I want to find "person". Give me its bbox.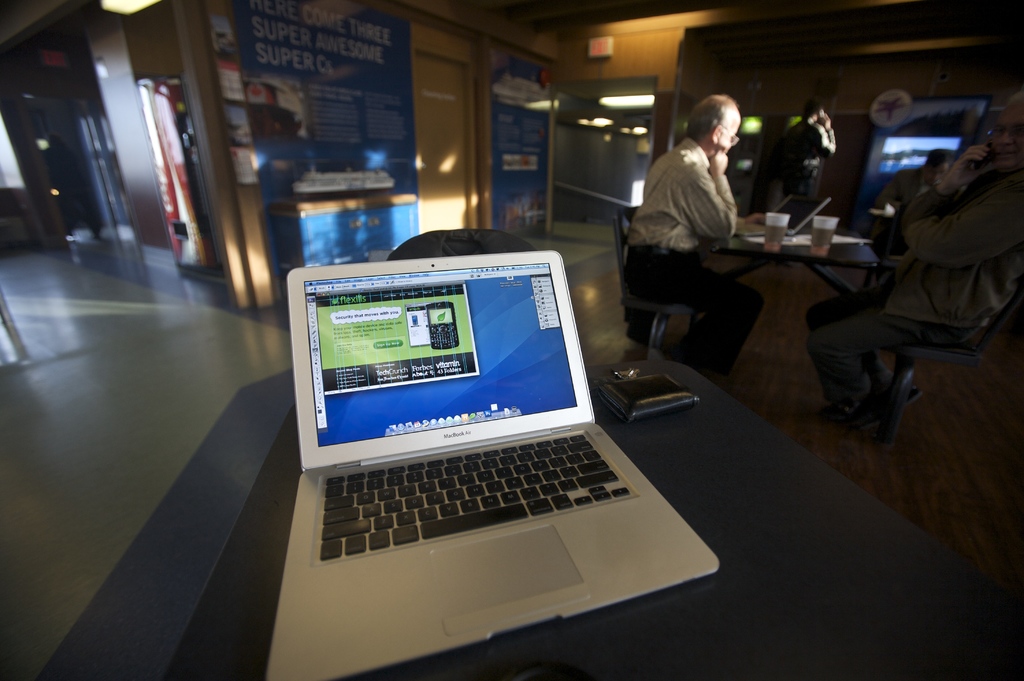
box=[620, 92, 769, 356].
